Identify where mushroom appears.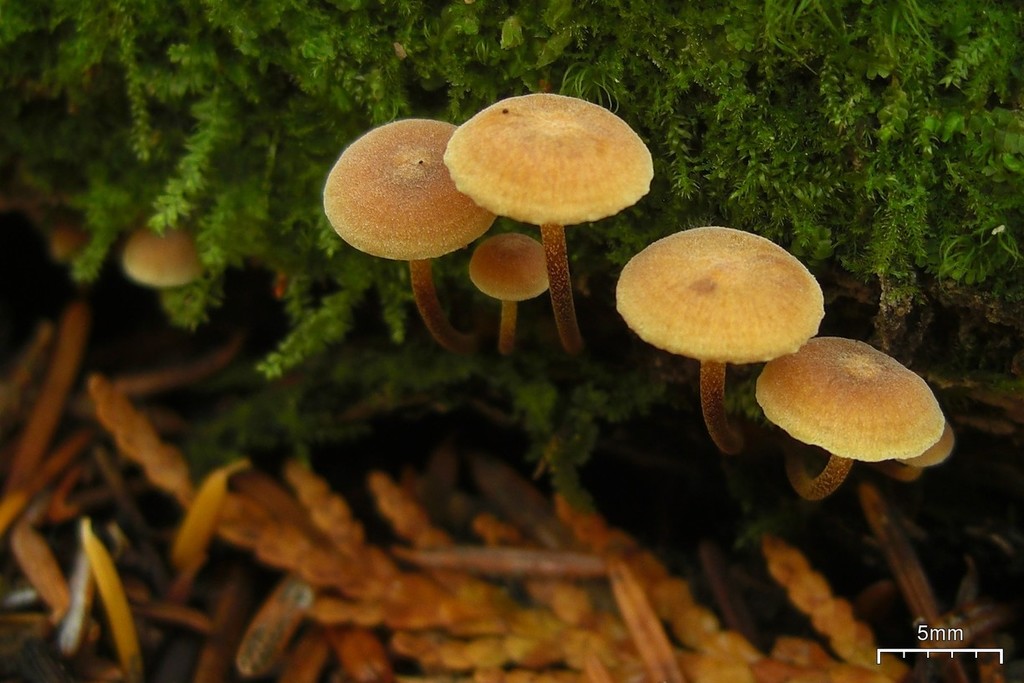
Appears at box(756, 340, 944, 501).
